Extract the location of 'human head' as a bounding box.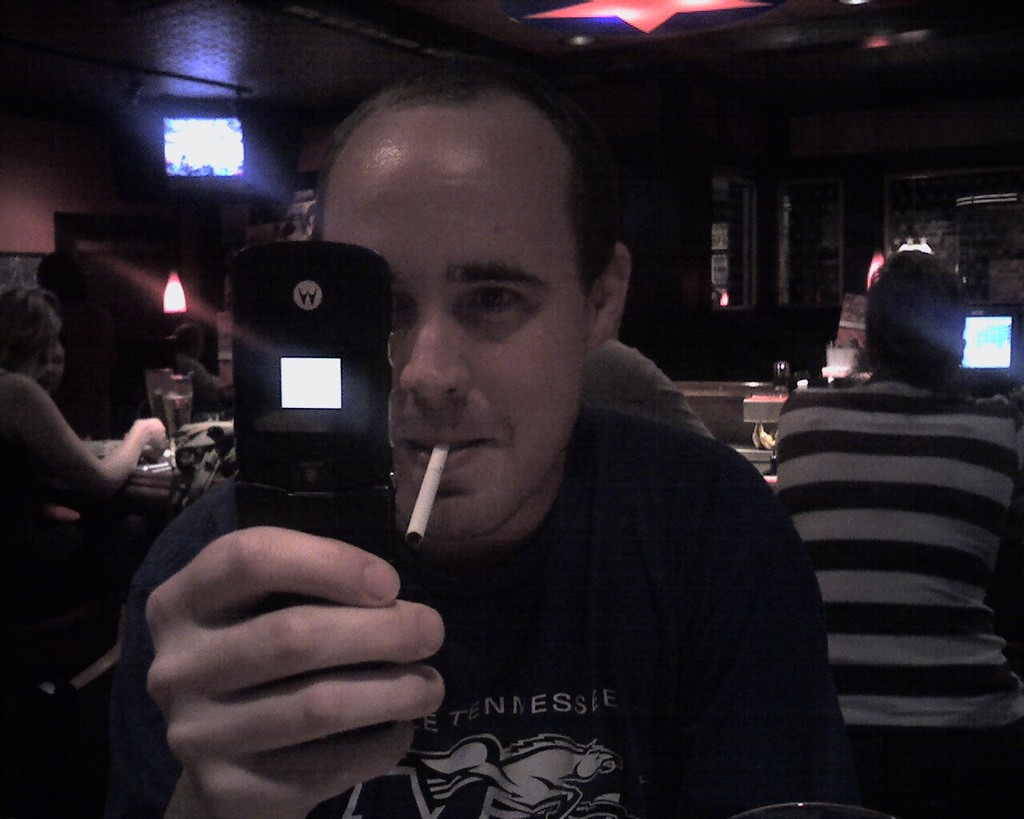
bbox=[309, 62, 642, 541].
